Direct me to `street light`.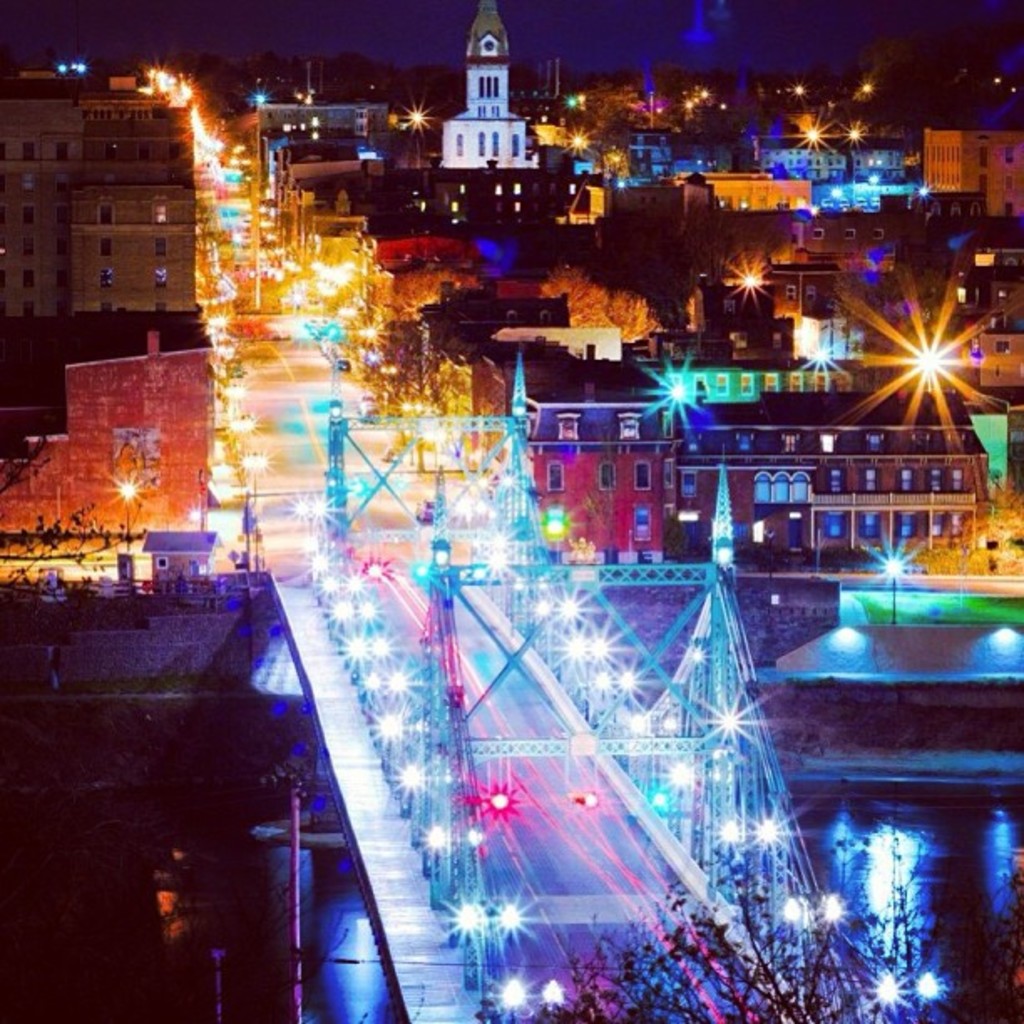
Direction: {"x1": 885, "y1": 557, "x2": 912, "y2": 624}.
